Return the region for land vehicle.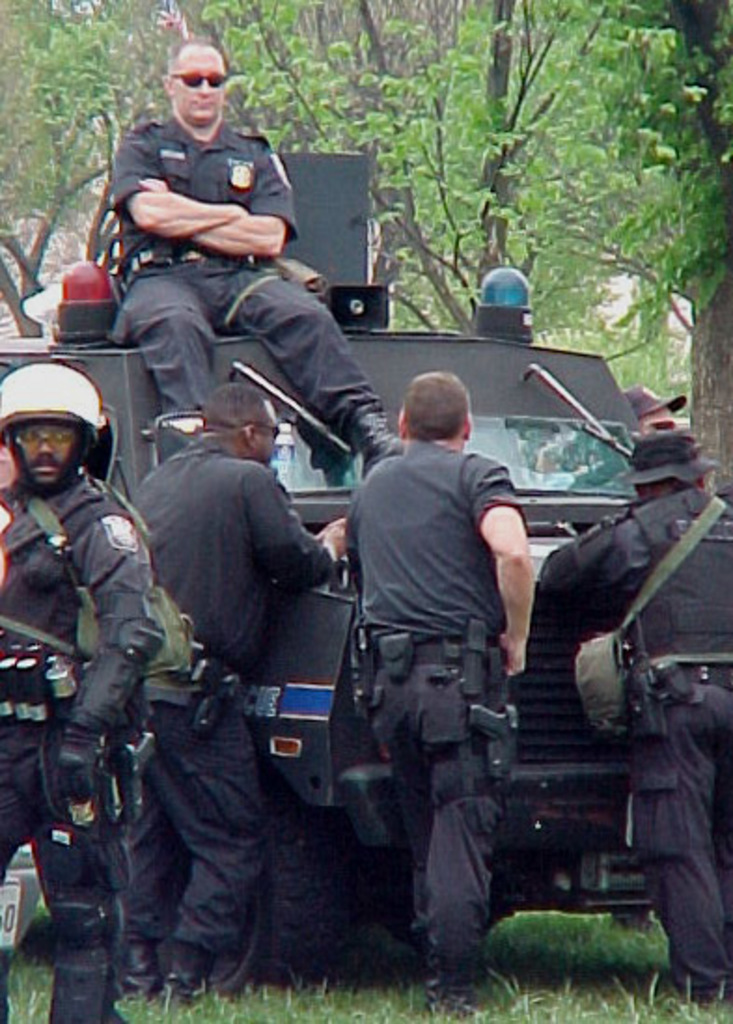
0:332:655:990.
